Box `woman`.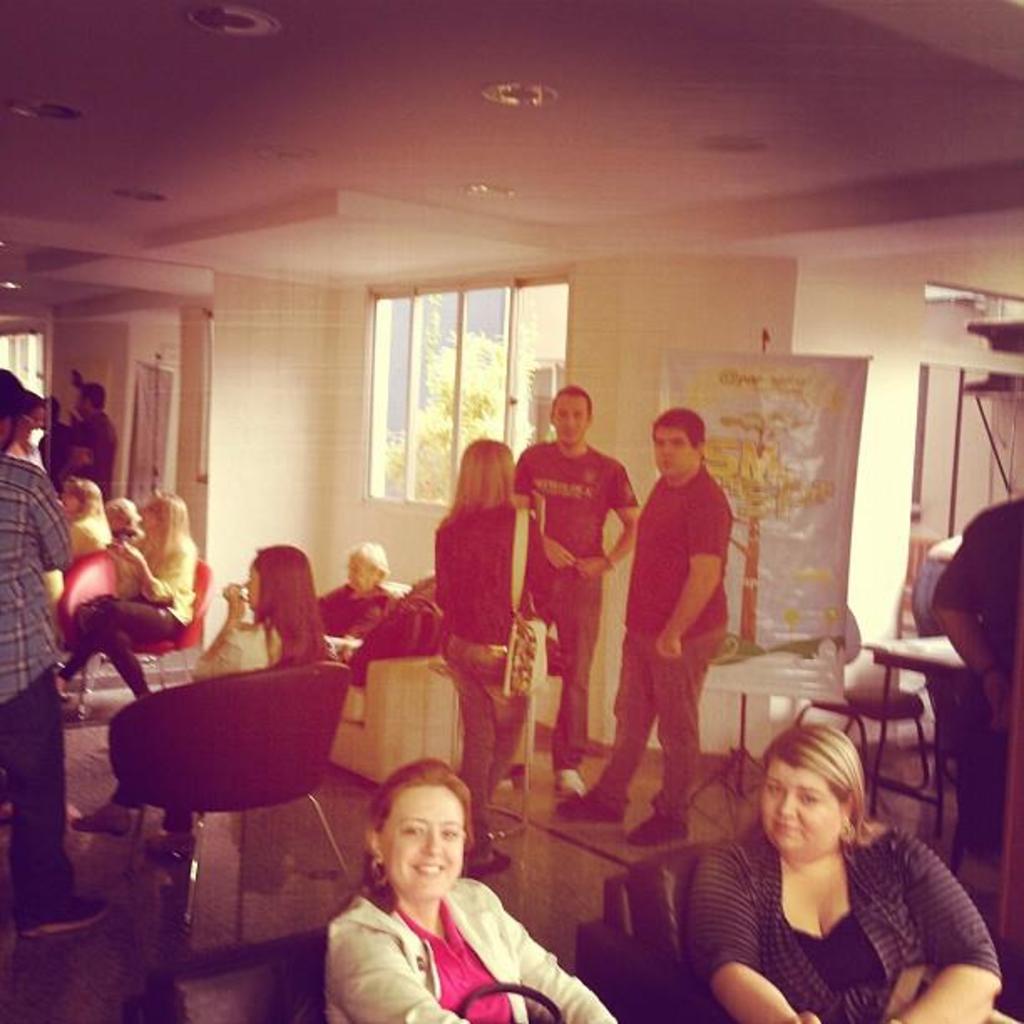
(425,438,544,868).
